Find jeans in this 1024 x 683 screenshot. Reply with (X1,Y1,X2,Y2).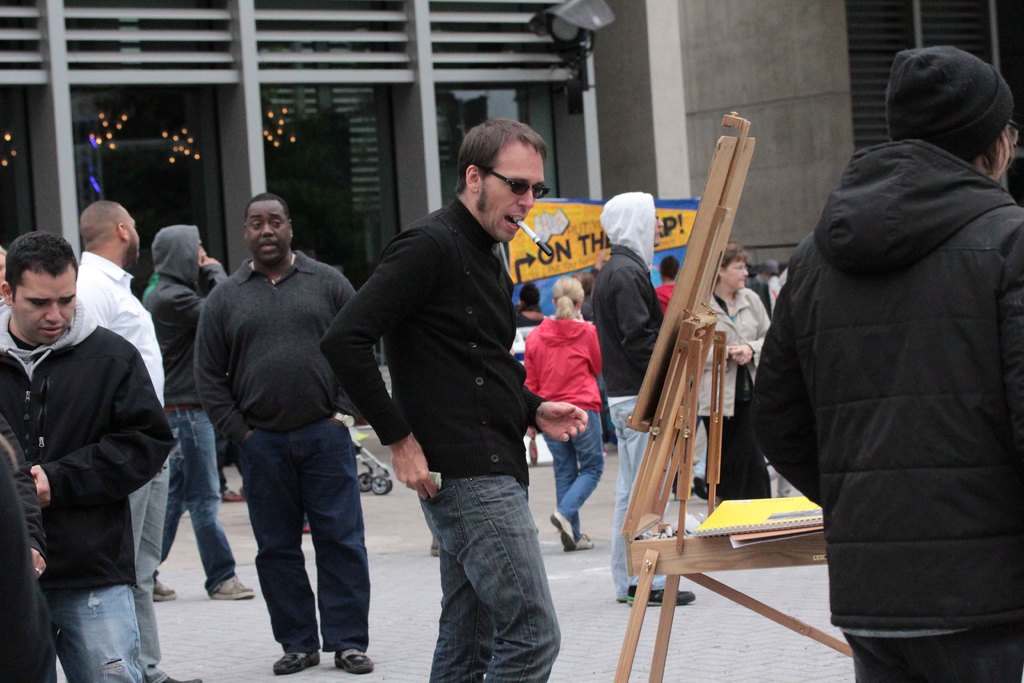
(541,406,604,545).
